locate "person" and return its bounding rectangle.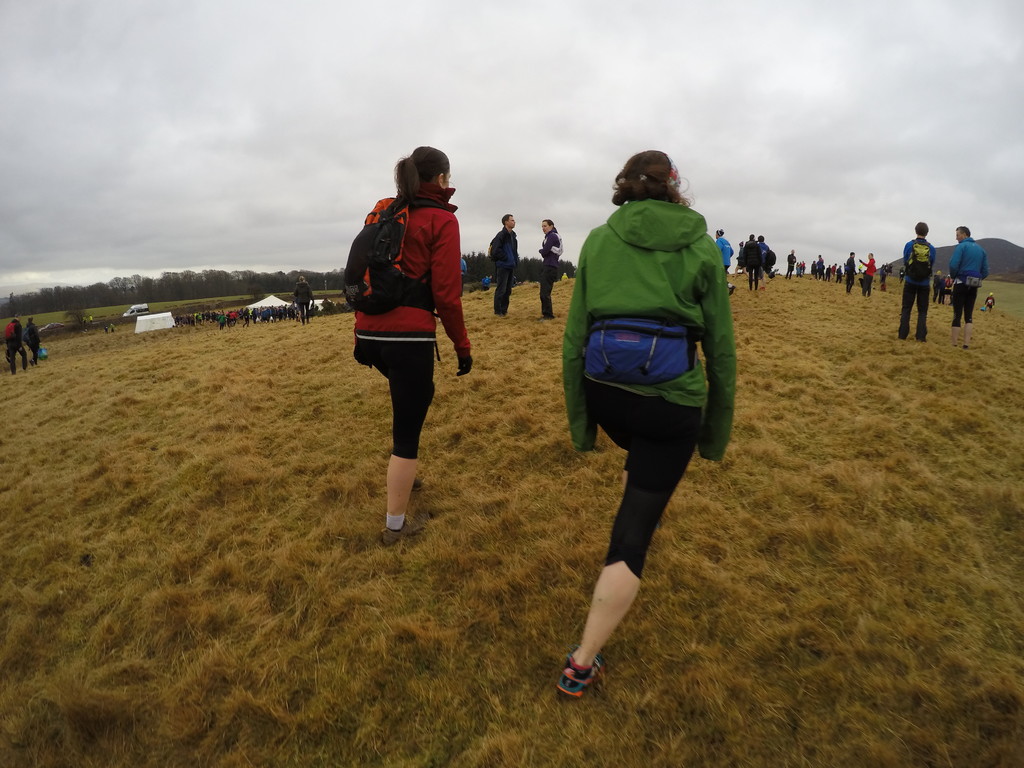
pyautogui.locateOnScreen(10, 316, 33, 373).
